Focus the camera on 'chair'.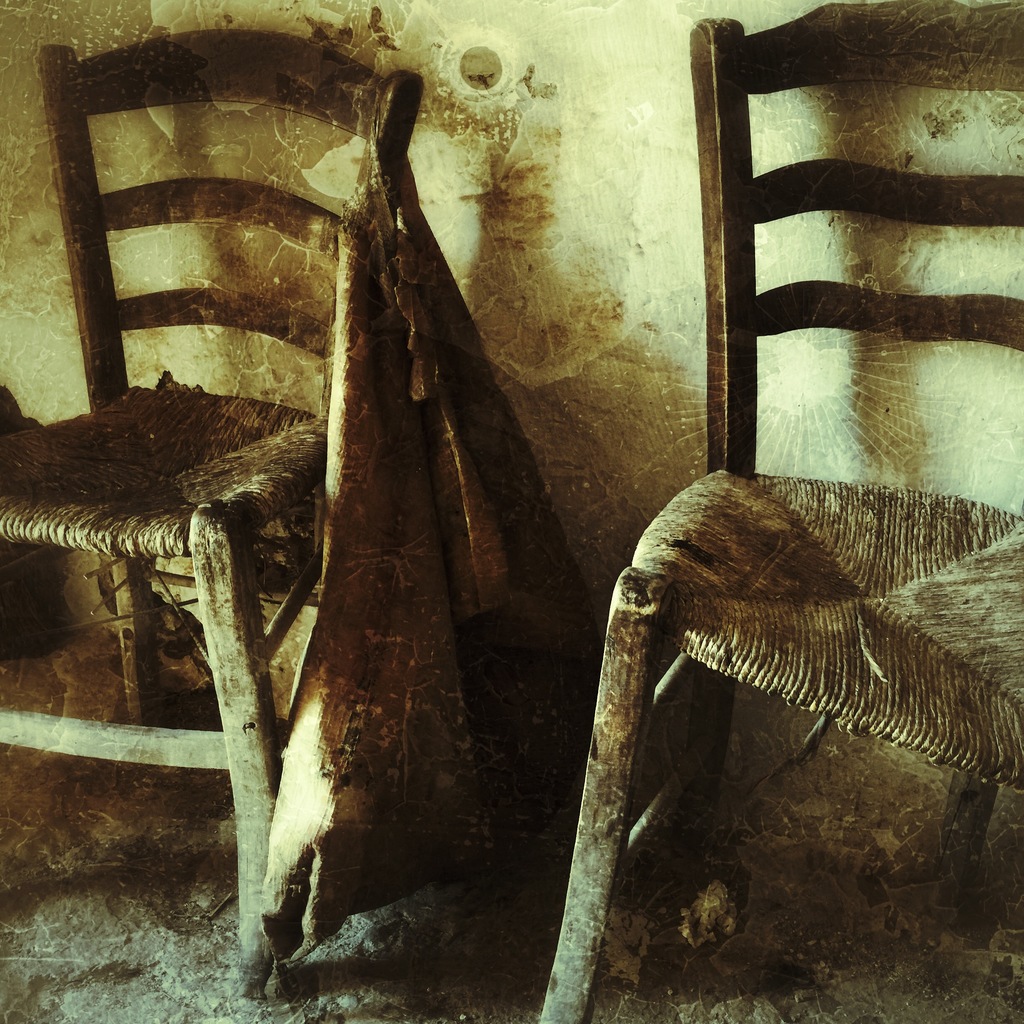
Focus region: rect(538, 0, 1023, 1023).
